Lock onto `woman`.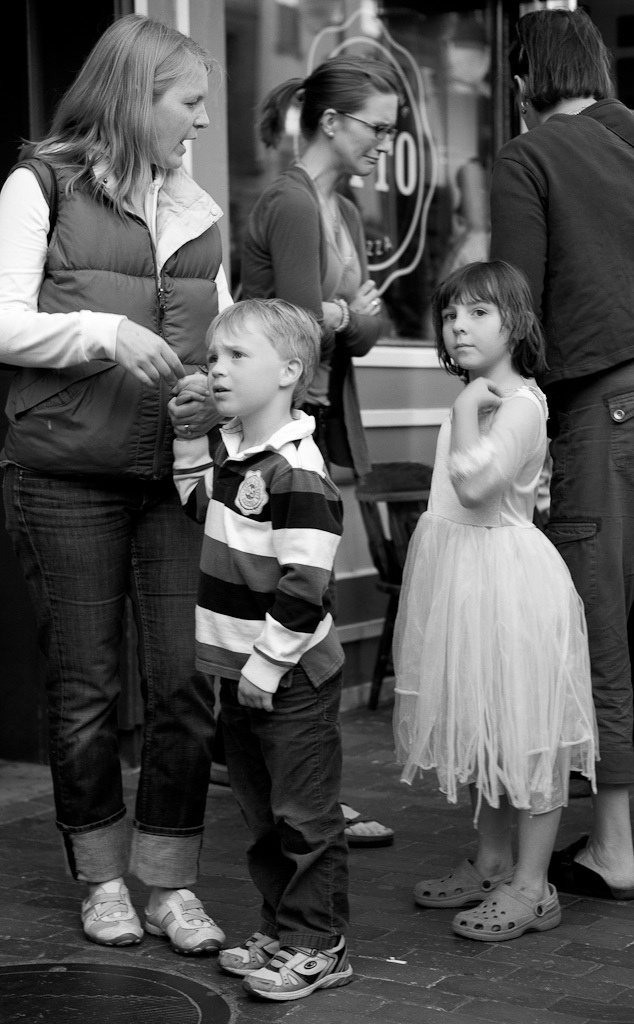
Locked: bbox=(470, 10, 633, 908).
